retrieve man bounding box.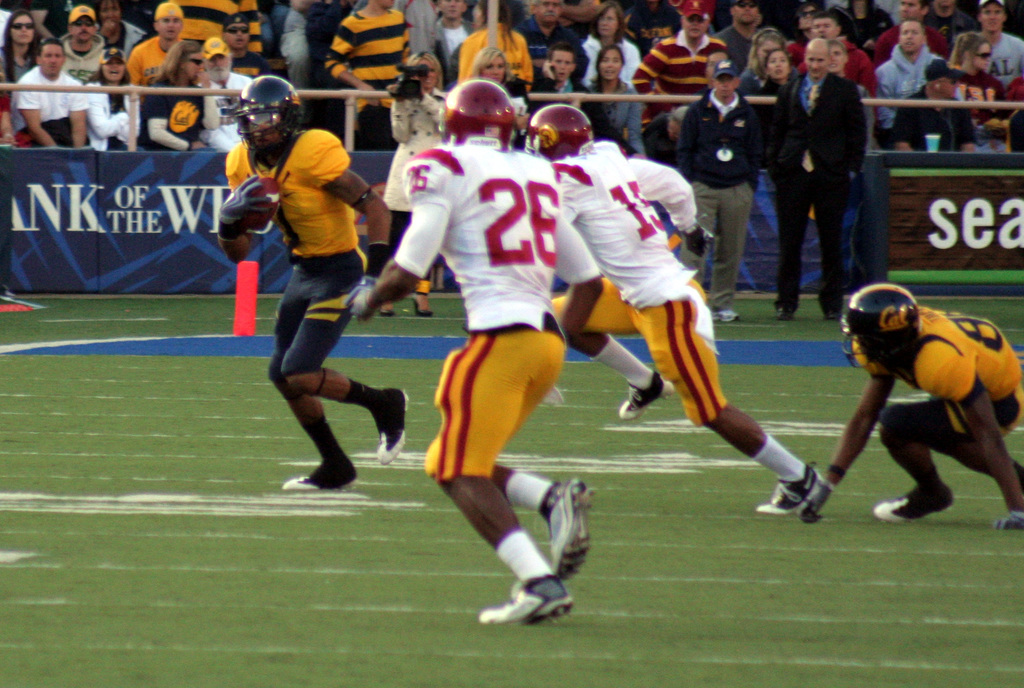
Bounding box: select_region(622, 0, 680, 61).
